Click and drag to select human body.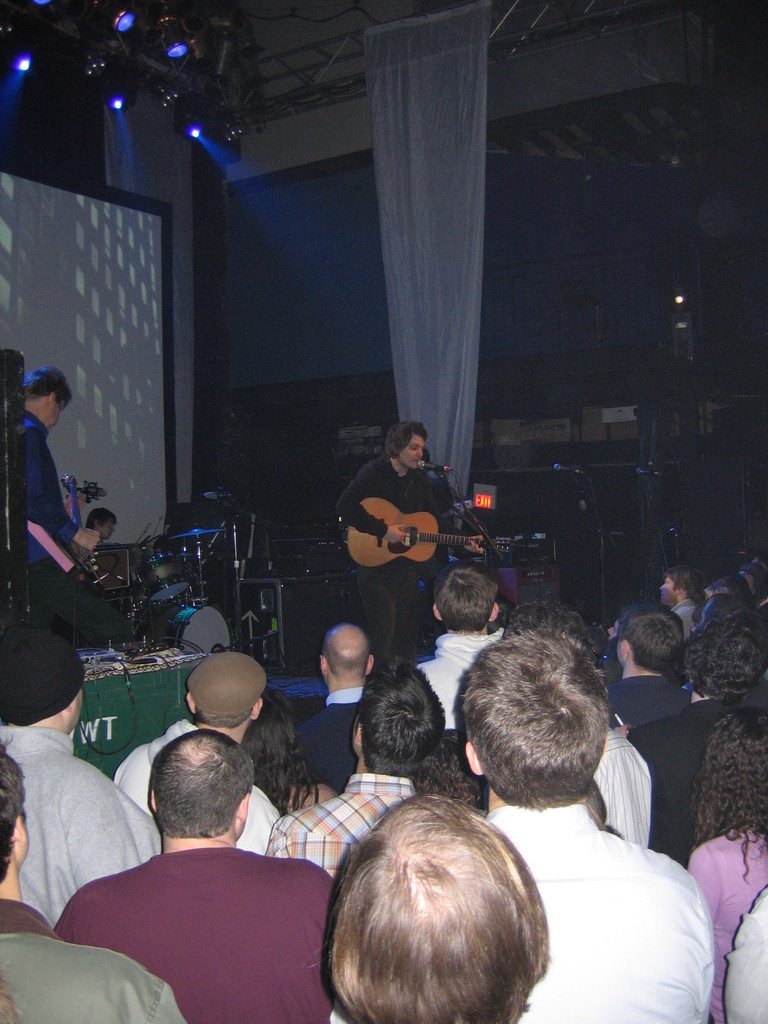
Selection: select_region(417, 563, 502, 724).
